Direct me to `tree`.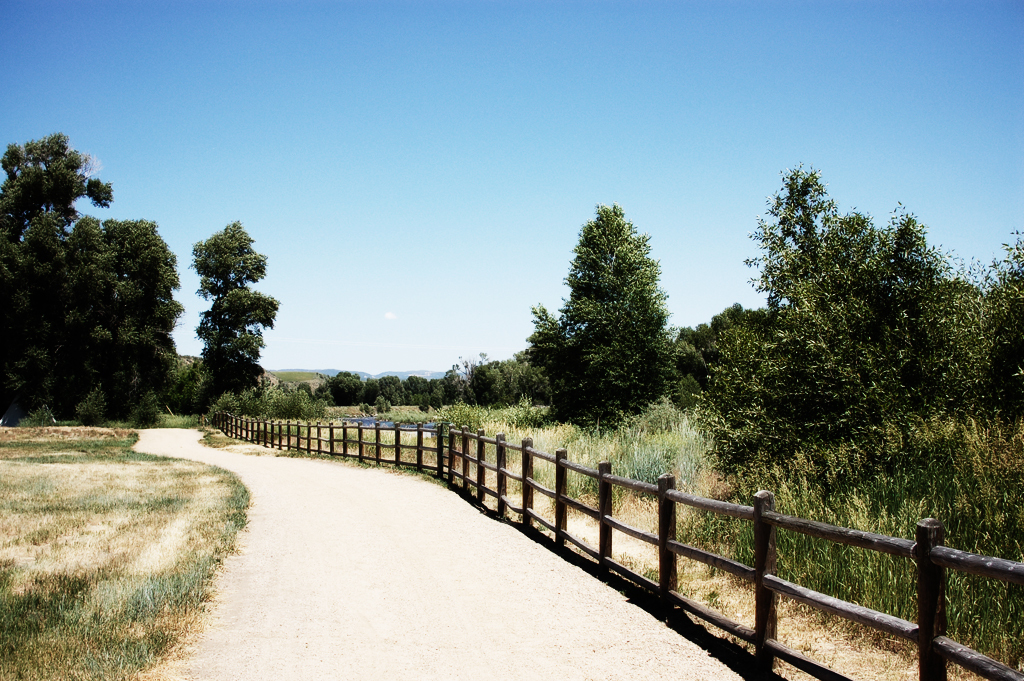
Direction: select_region(5, 127, 184, 424).
